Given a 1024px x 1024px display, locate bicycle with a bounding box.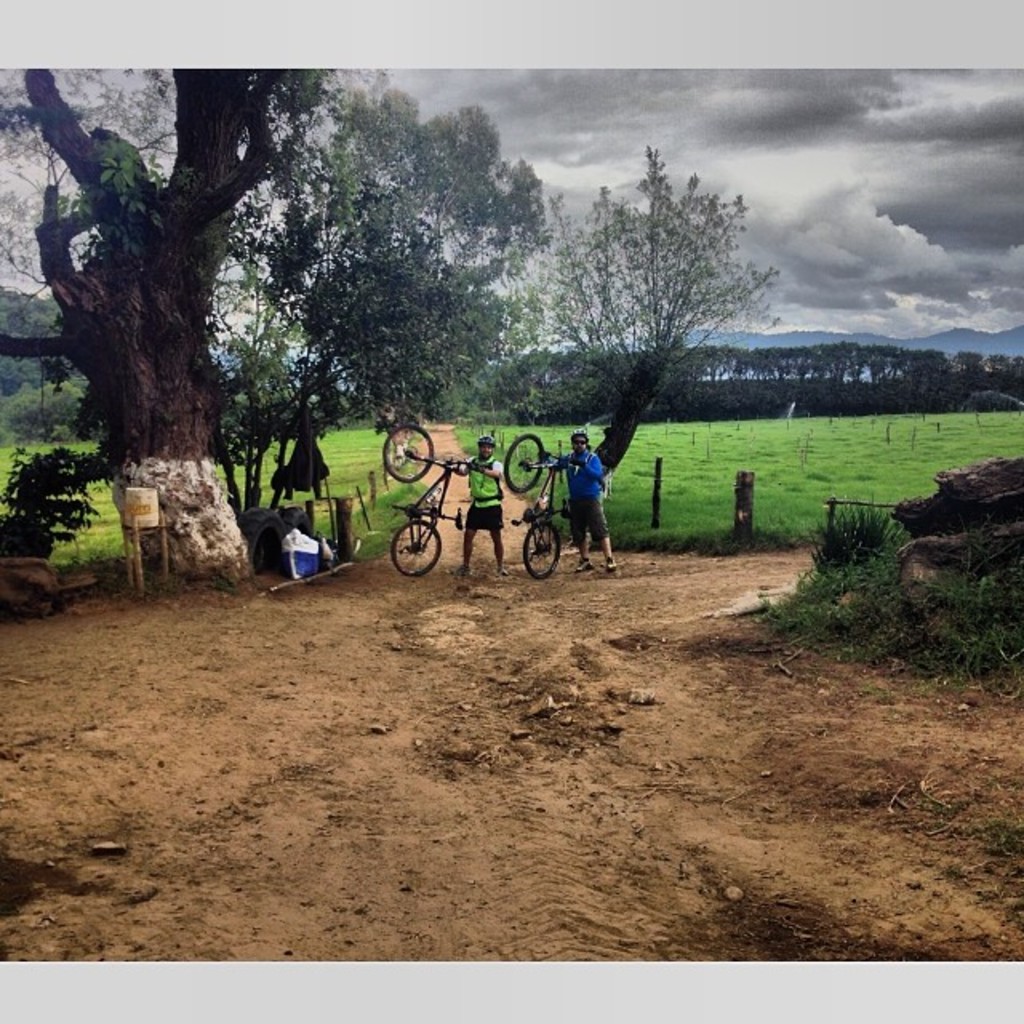
Located: 386,446,493,587.
